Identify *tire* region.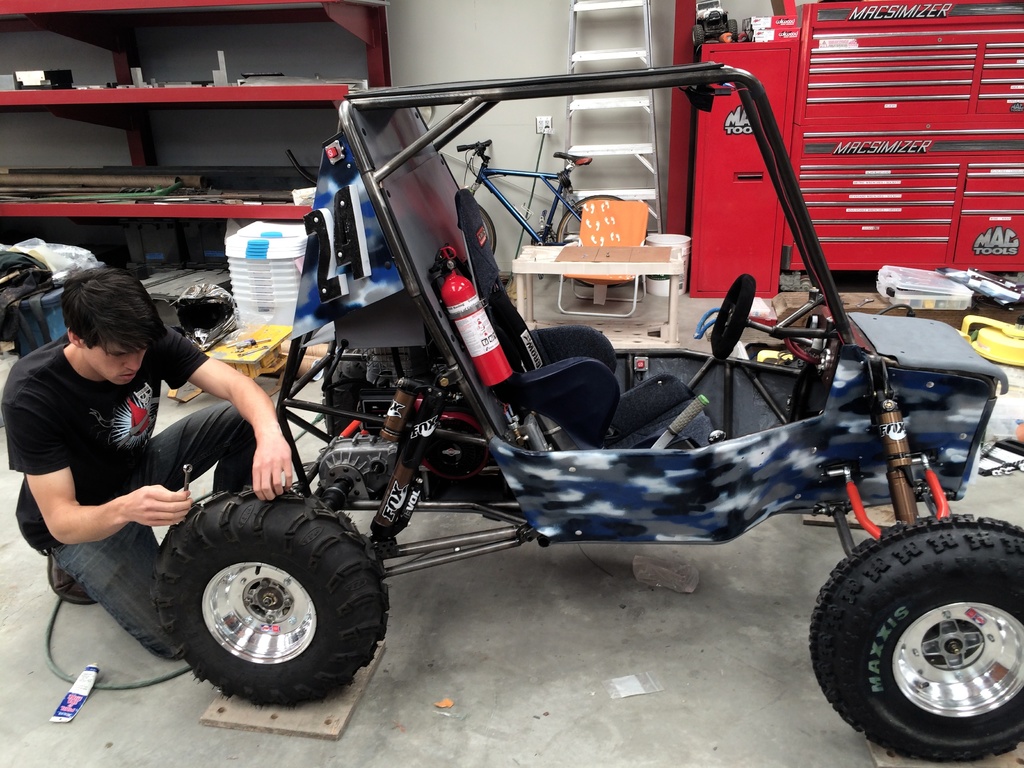
Region: {"left": 321, "top": 344, "right": 447, "bottom": 436}.
